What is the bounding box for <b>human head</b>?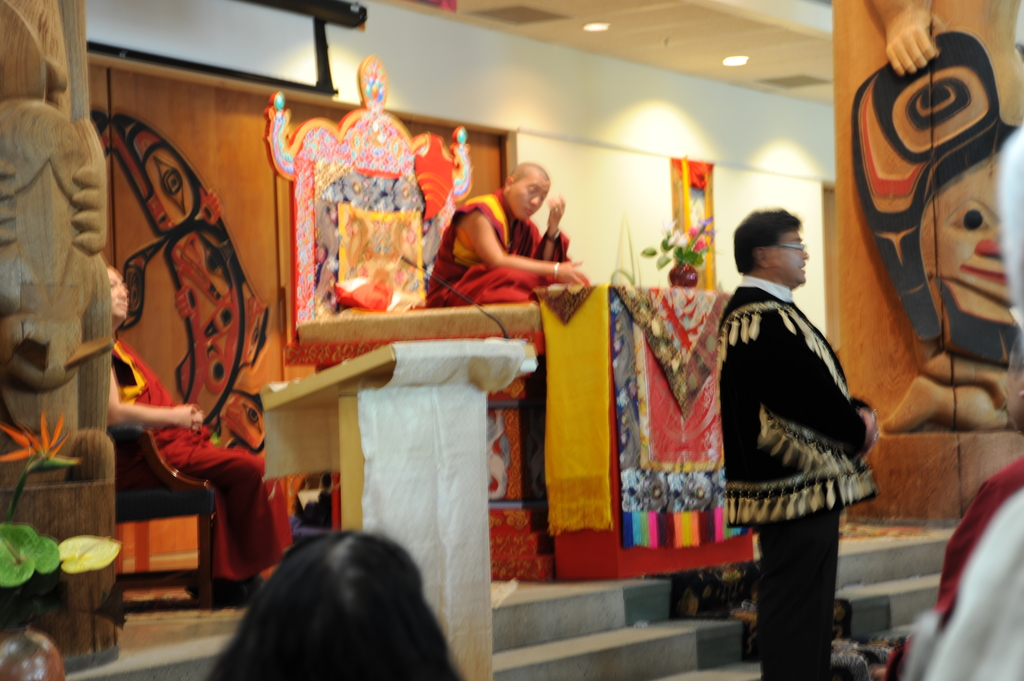
locate(748, 202, 829, 279).
